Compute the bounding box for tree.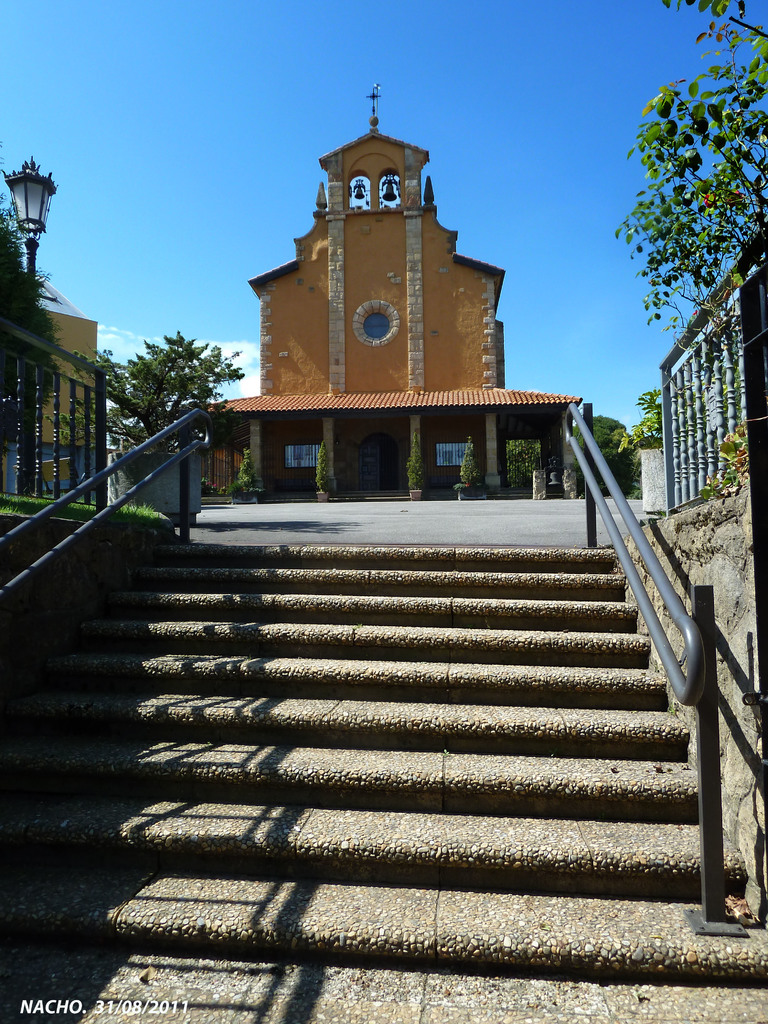
(x1=477, y1=398, x2=626, y2=486).
